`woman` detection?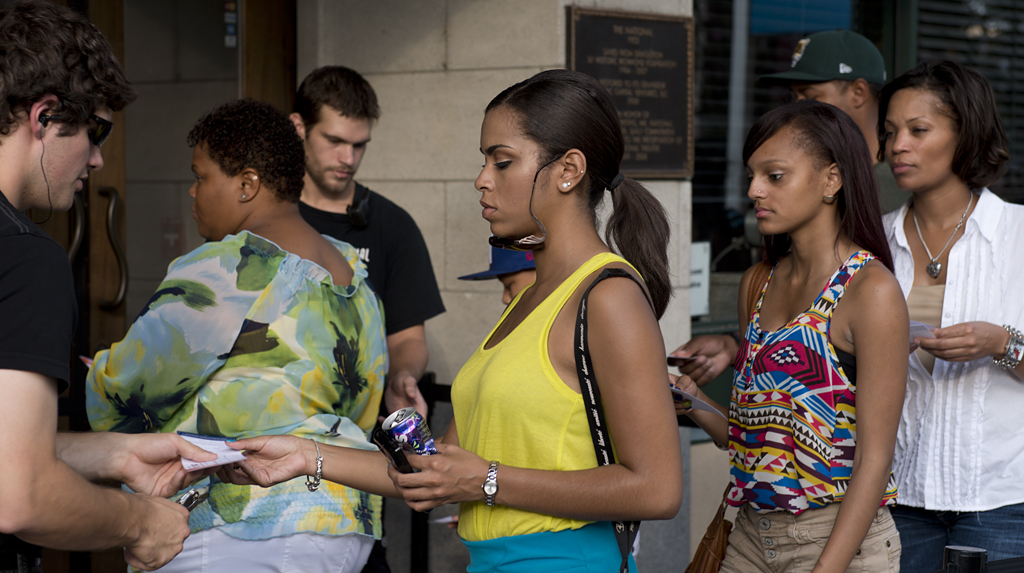
675/98/917/572
